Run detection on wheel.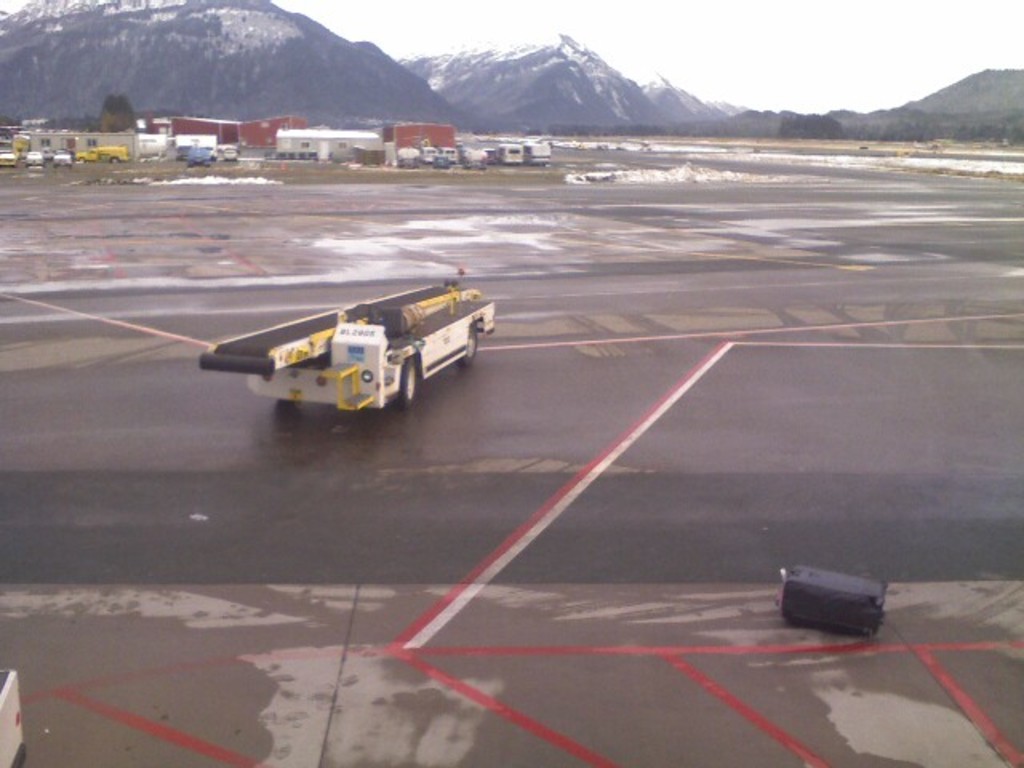
Result: [left=454, top=326, right=480, bottom=368].
